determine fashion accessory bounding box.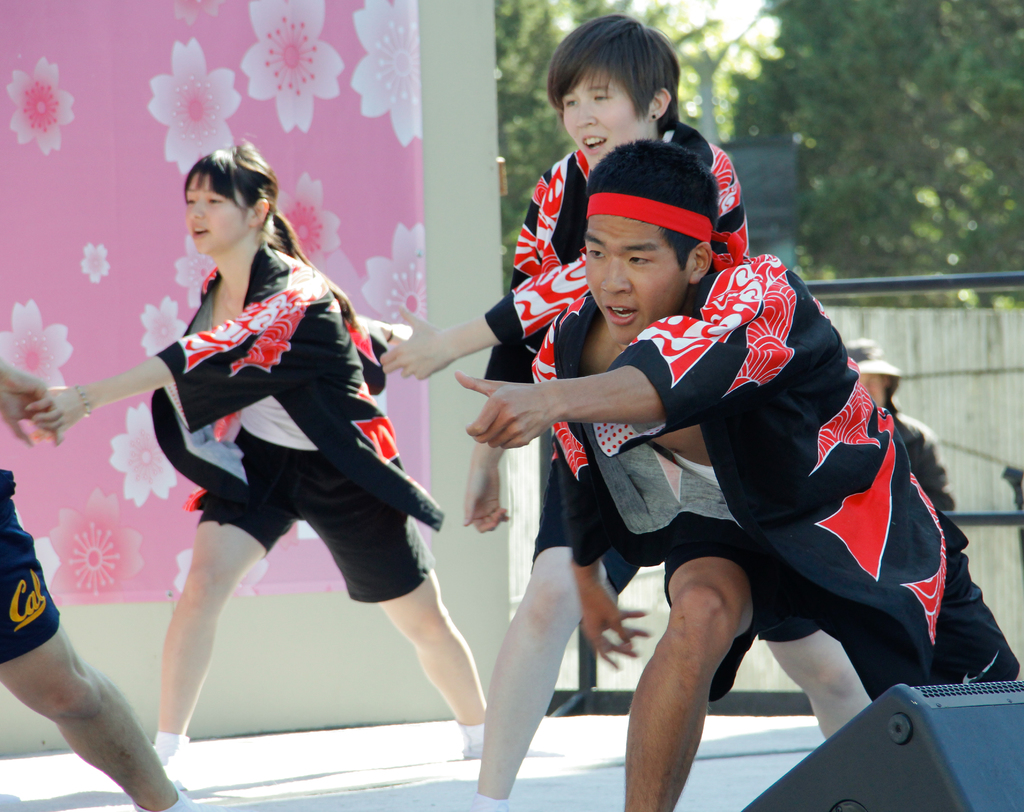
Determined: region(474, 793, 509, 811).
